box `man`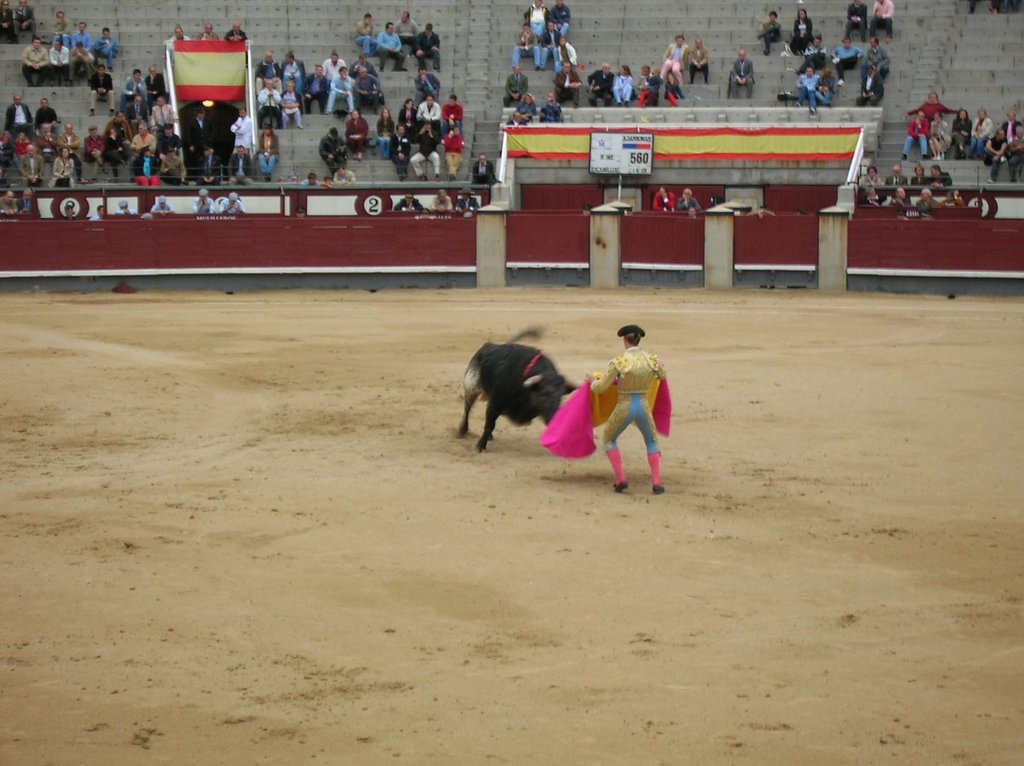
[x1=673, y1=186, x2=702, y2=210]
